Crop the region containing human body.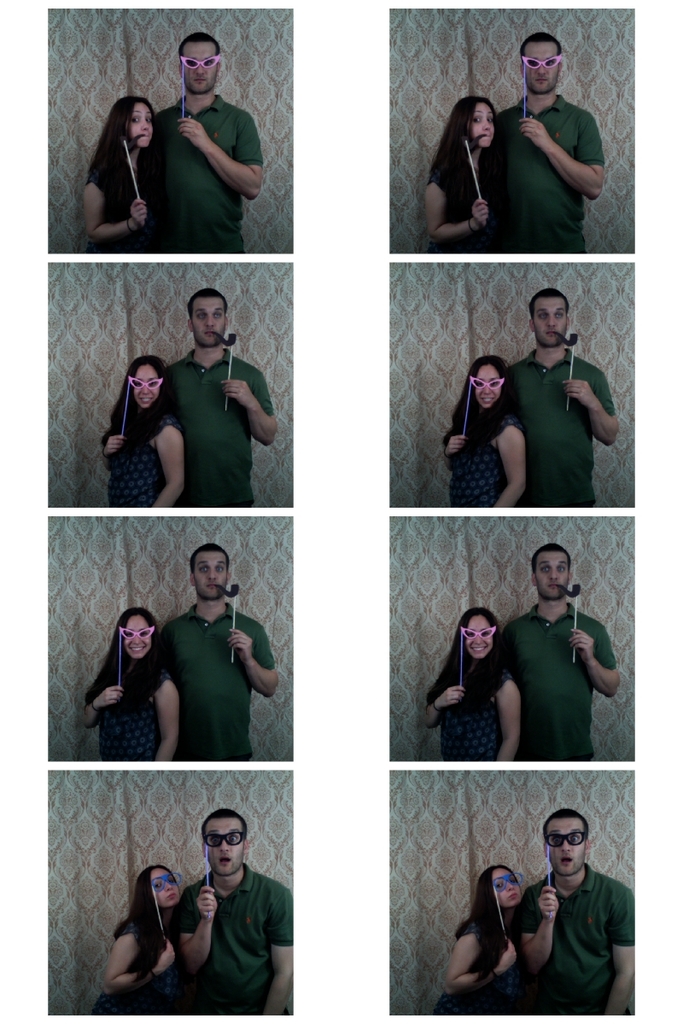
Crop region: (left=72, top=92, right=145, bottom=256).
